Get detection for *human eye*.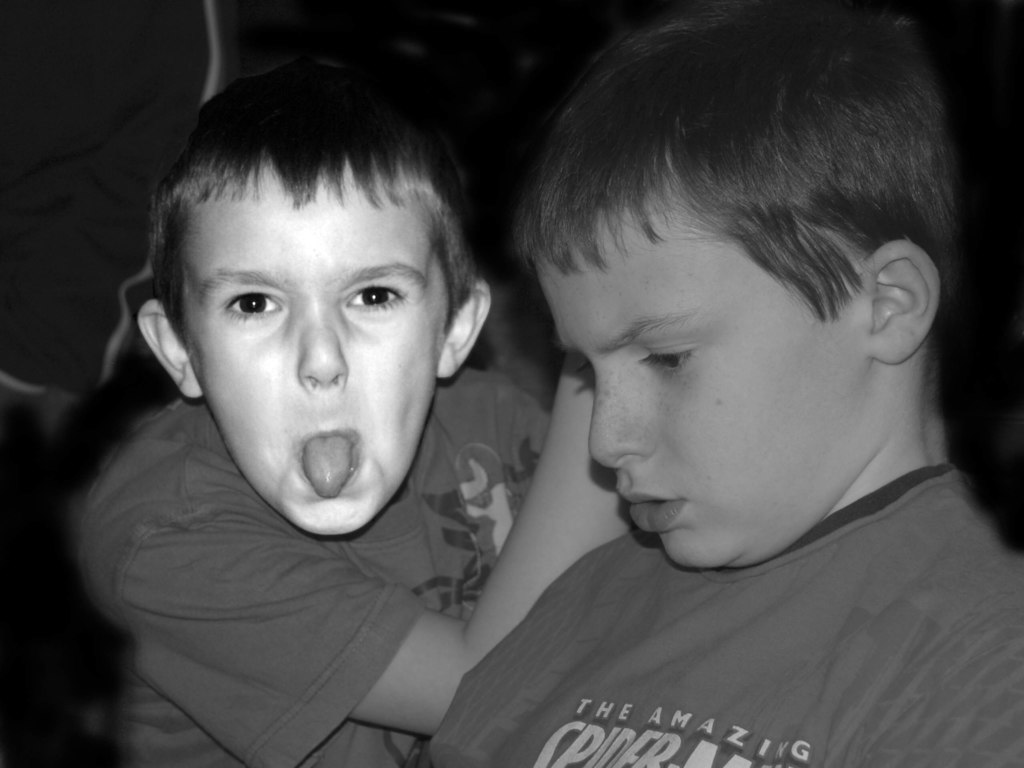
Detection: <box>216,284,282,325</box>.
